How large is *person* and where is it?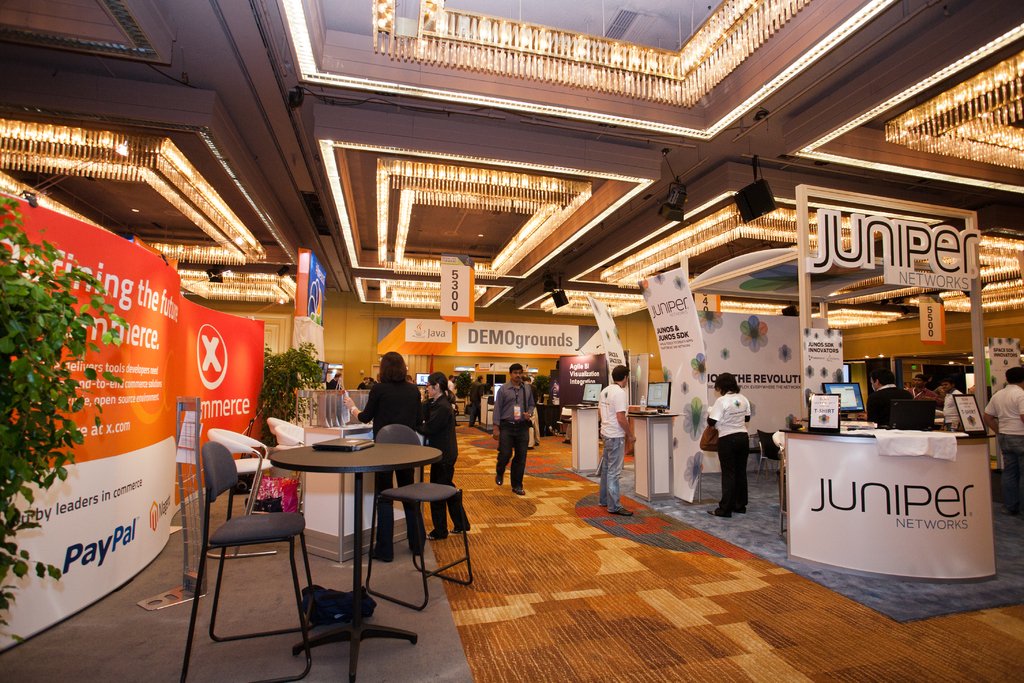
Bounding box: {"left": 346, "top": 352, "right": 426, "bottom": 558}.
